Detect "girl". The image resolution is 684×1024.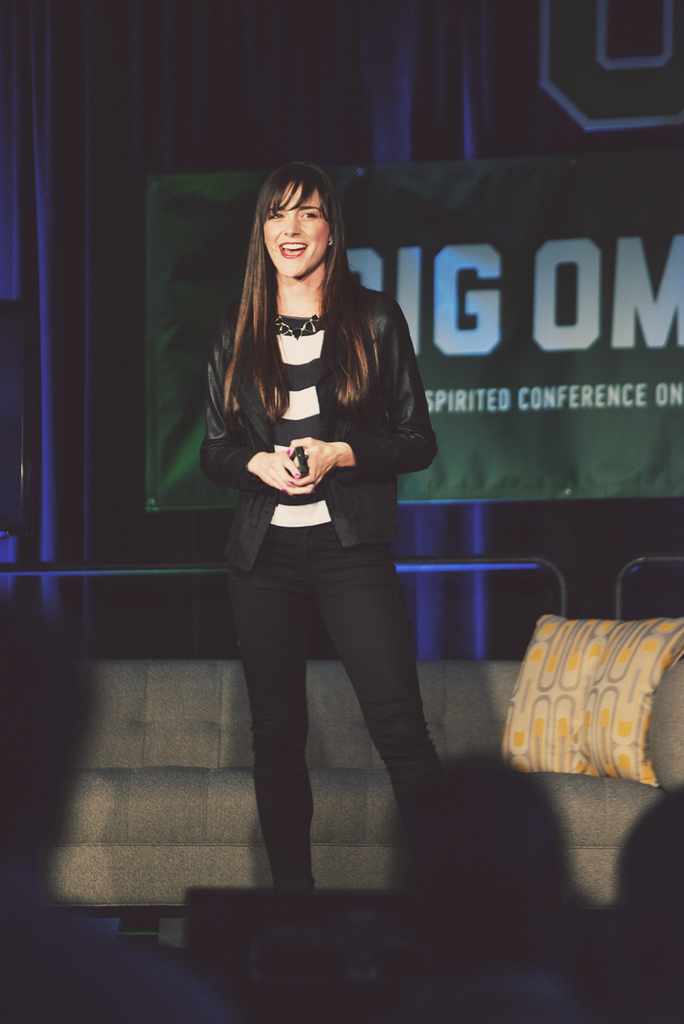
(207,165,436,891).
